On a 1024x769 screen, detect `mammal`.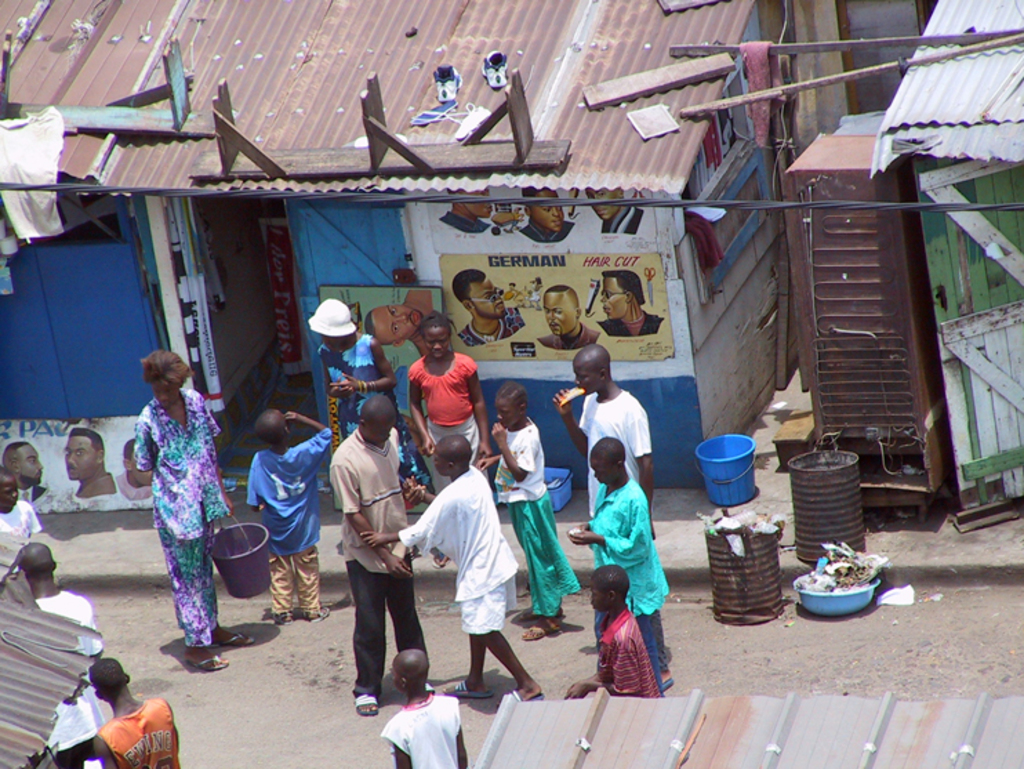
pyautogui.locateOnScreen(411, 318, 491, 494).
